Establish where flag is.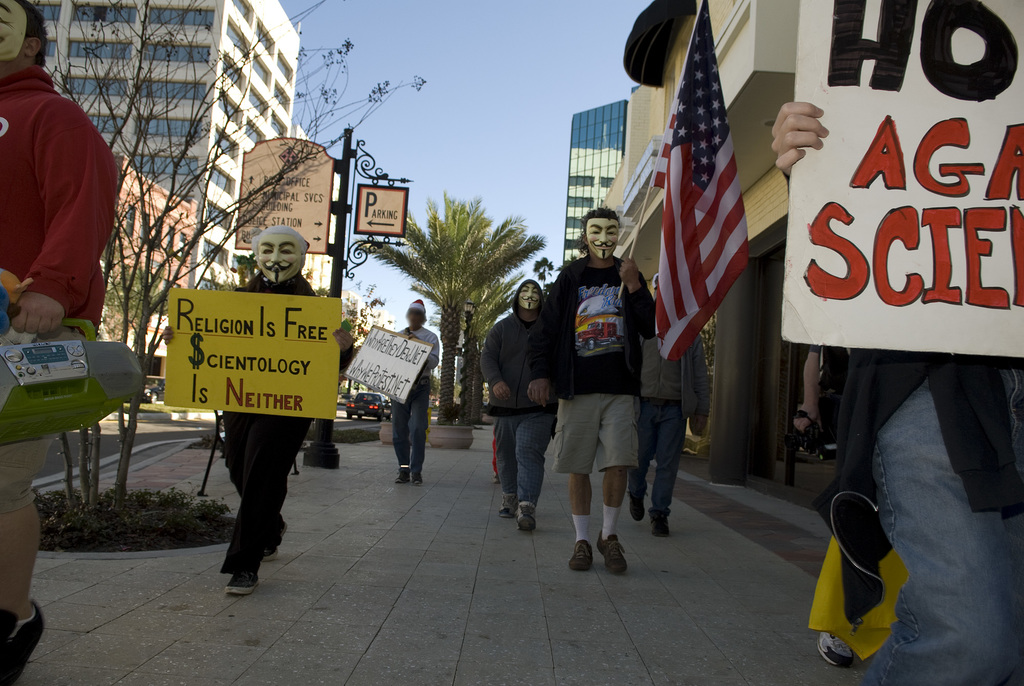
Established at Rect(652, 2, 757, 363).
